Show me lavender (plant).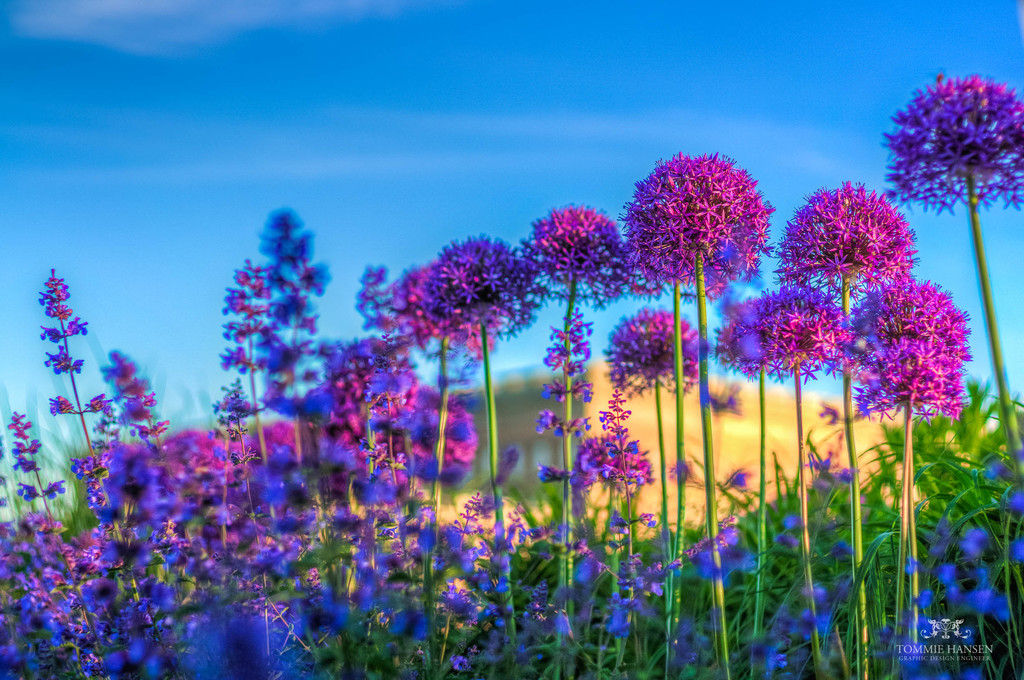
lavender (plant) is here: region(10, 407, 92, 593).
